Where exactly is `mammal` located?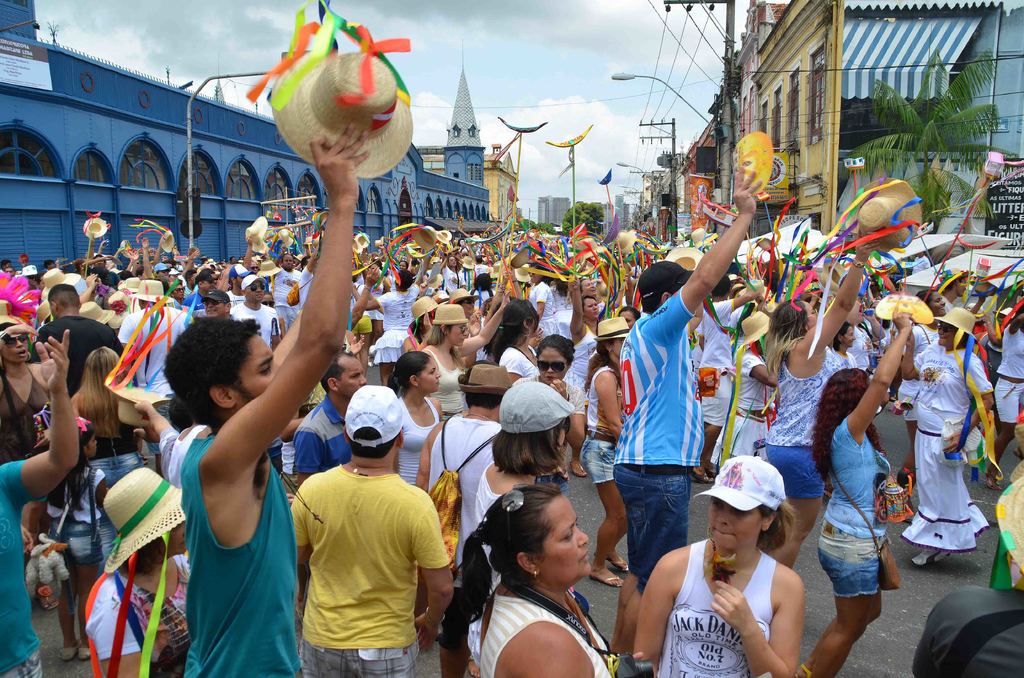
Its bounding box is {"x1": 269, "y1": 360, "x2": 445, "y2": 677}.
